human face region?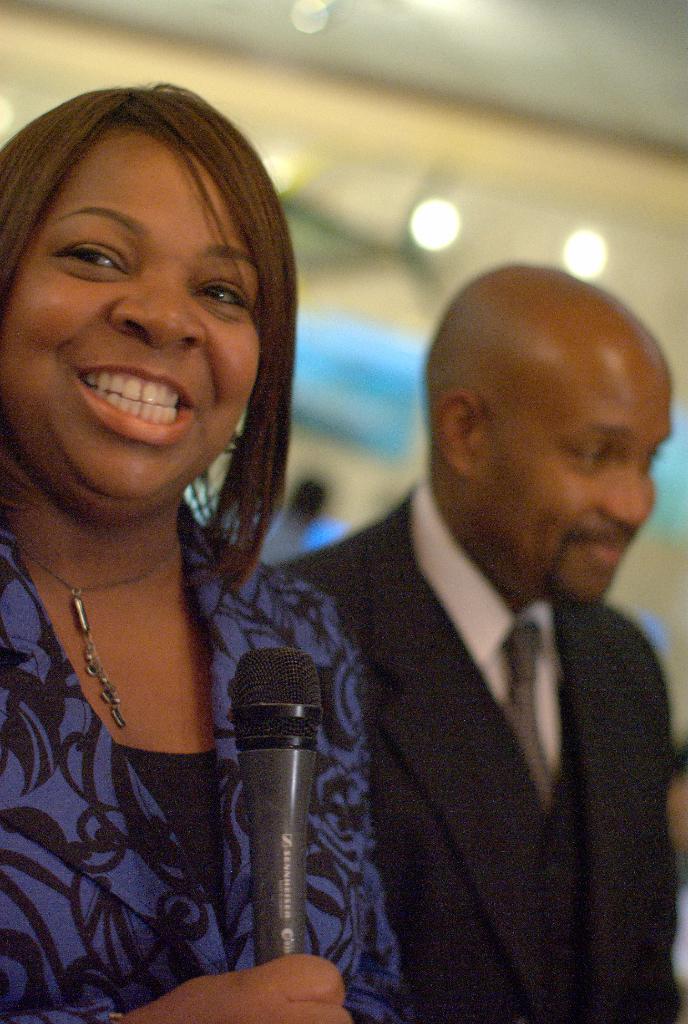
left=482, top=348, right=678, bottom=607
